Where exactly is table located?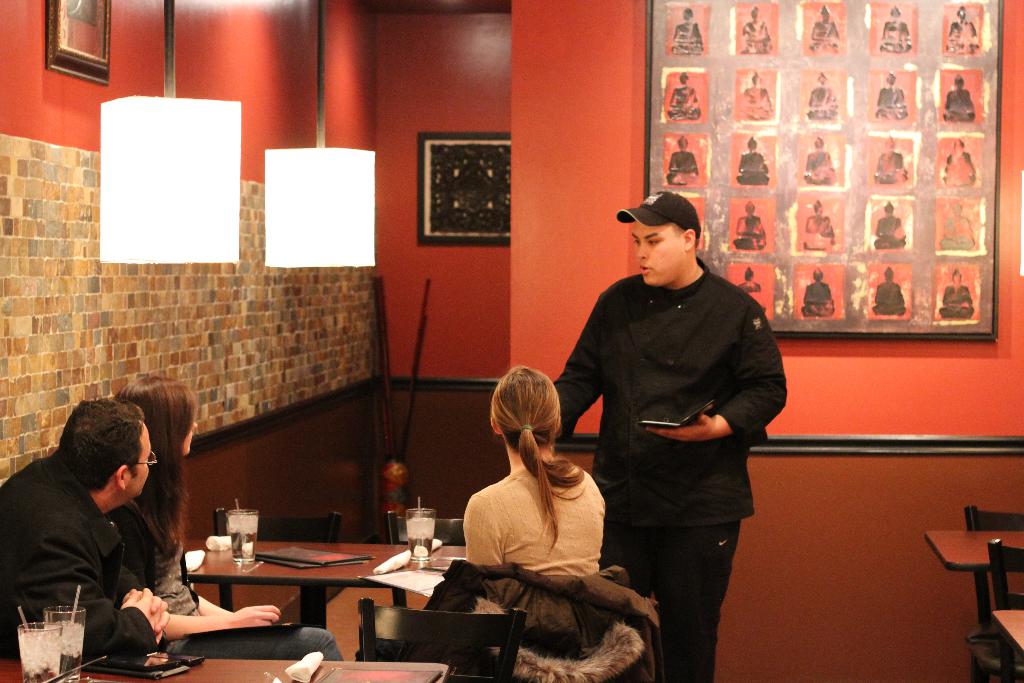
Its bounding box is {"left": 184, "top": 536, "right": 468, "bottom": 599}.
